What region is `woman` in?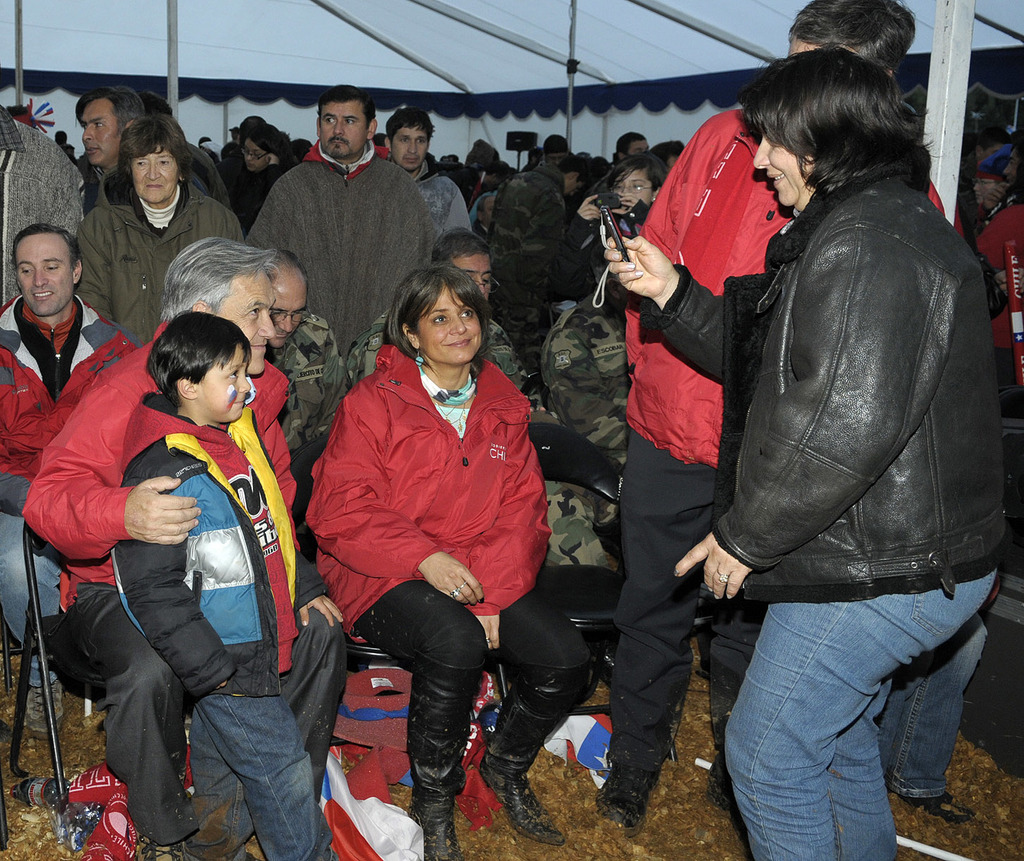
563, 161, 676, 309.
